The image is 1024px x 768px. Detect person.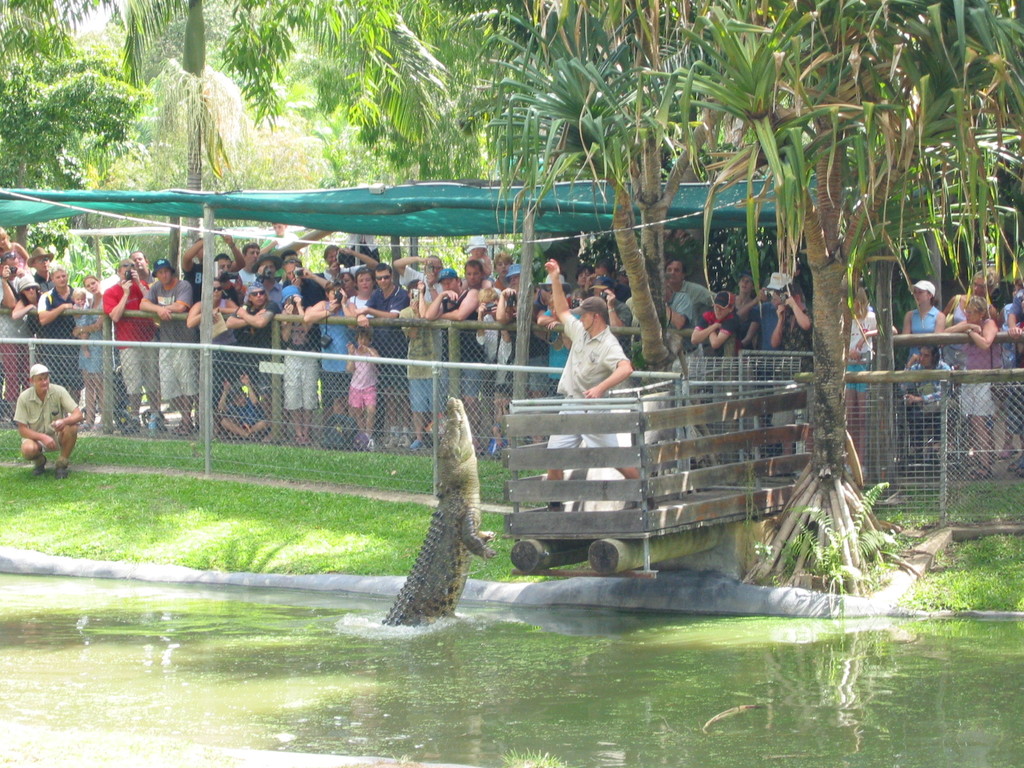
Detection: BBox(559, 292, 634, 419).
